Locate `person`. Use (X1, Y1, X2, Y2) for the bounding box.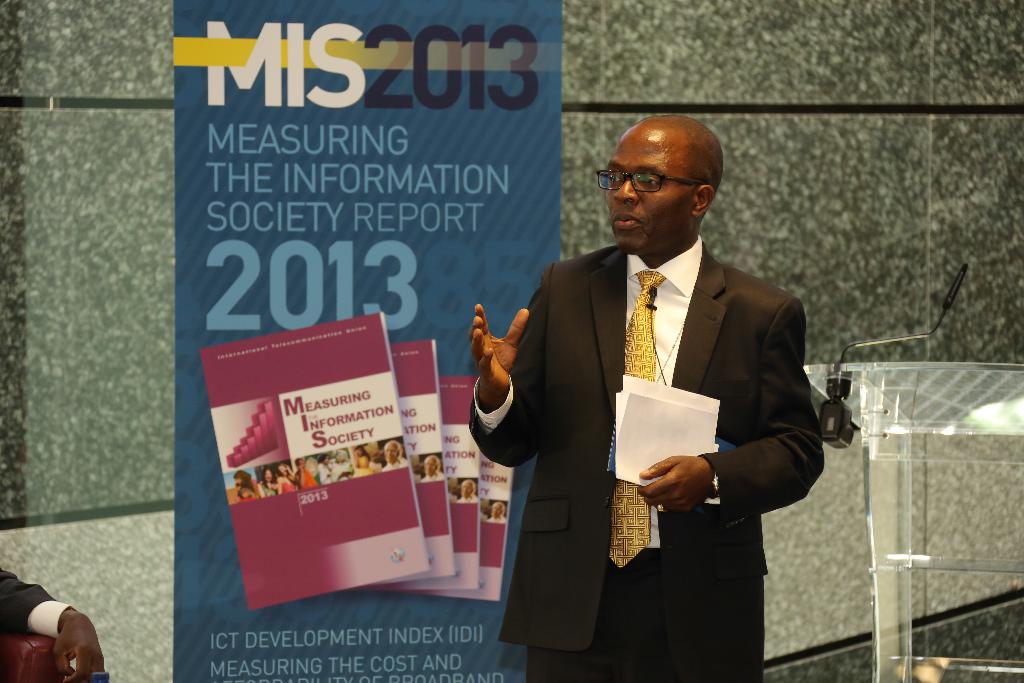
(259, 458, 289, 498).
